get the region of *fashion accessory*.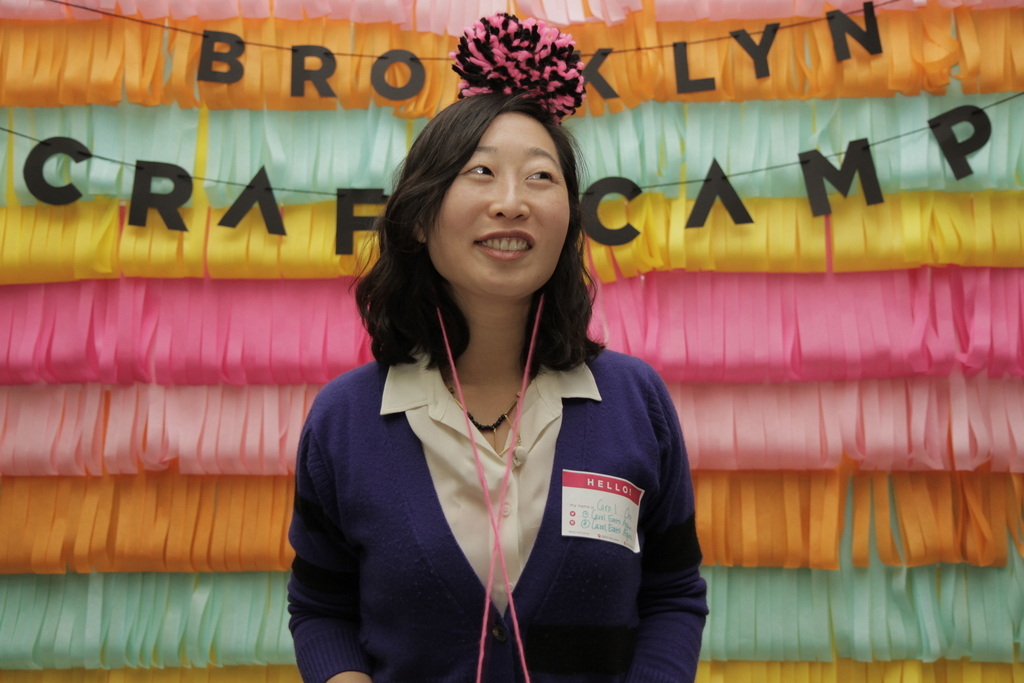
<bbox>448, 388, 522, 454</bbox>.
